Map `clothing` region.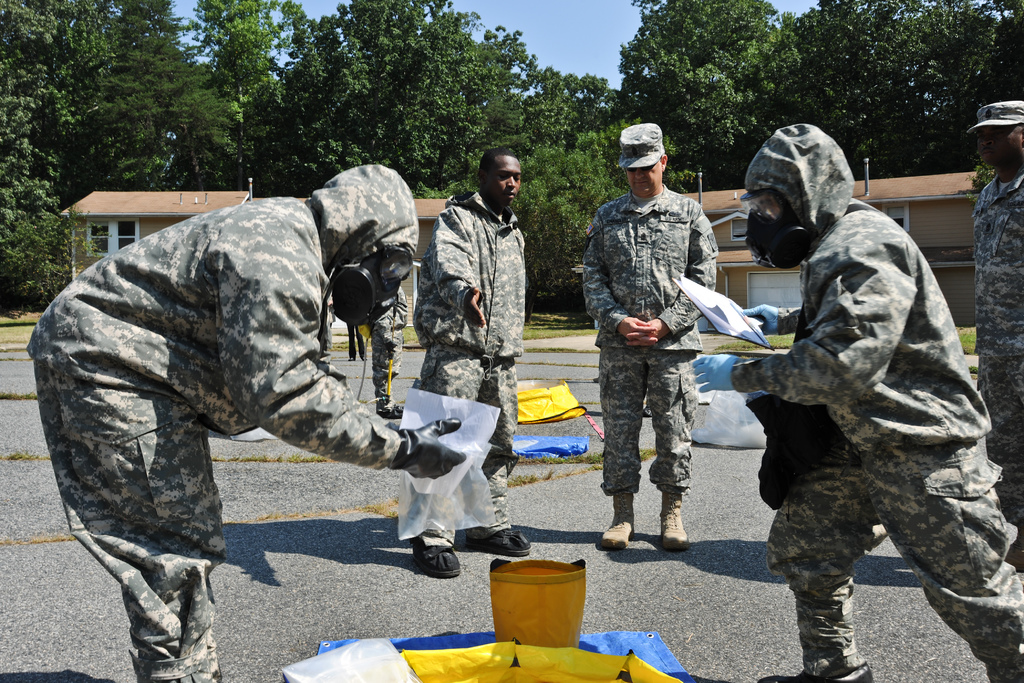
Mapped to 595,179,723,504.
